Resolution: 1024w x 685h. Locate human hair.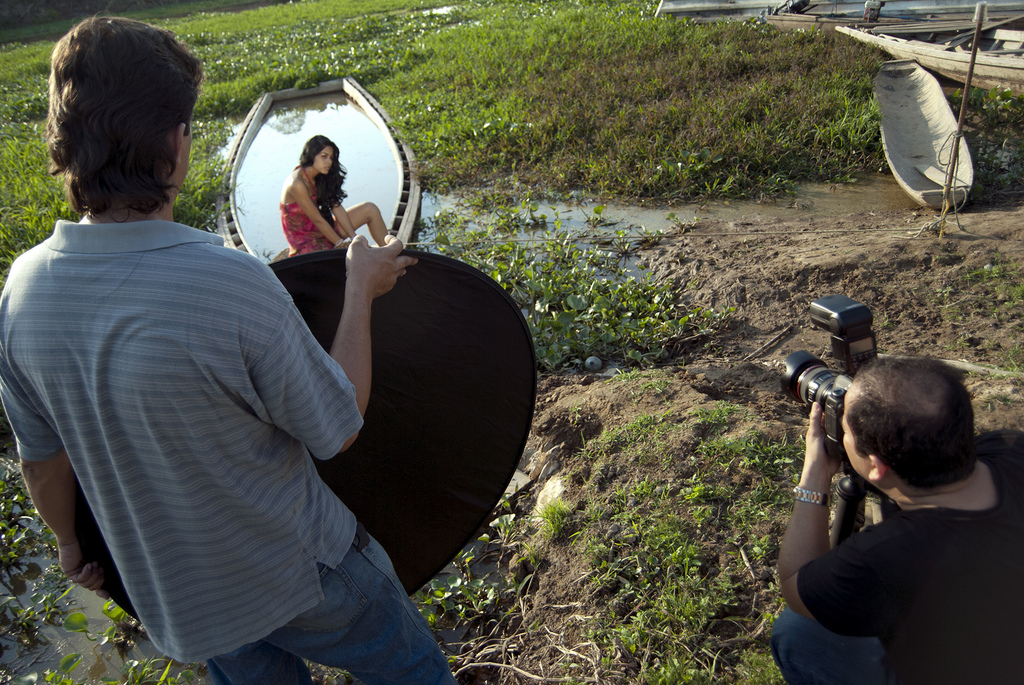
(left=297, top=135, right=348, bottom=214).
